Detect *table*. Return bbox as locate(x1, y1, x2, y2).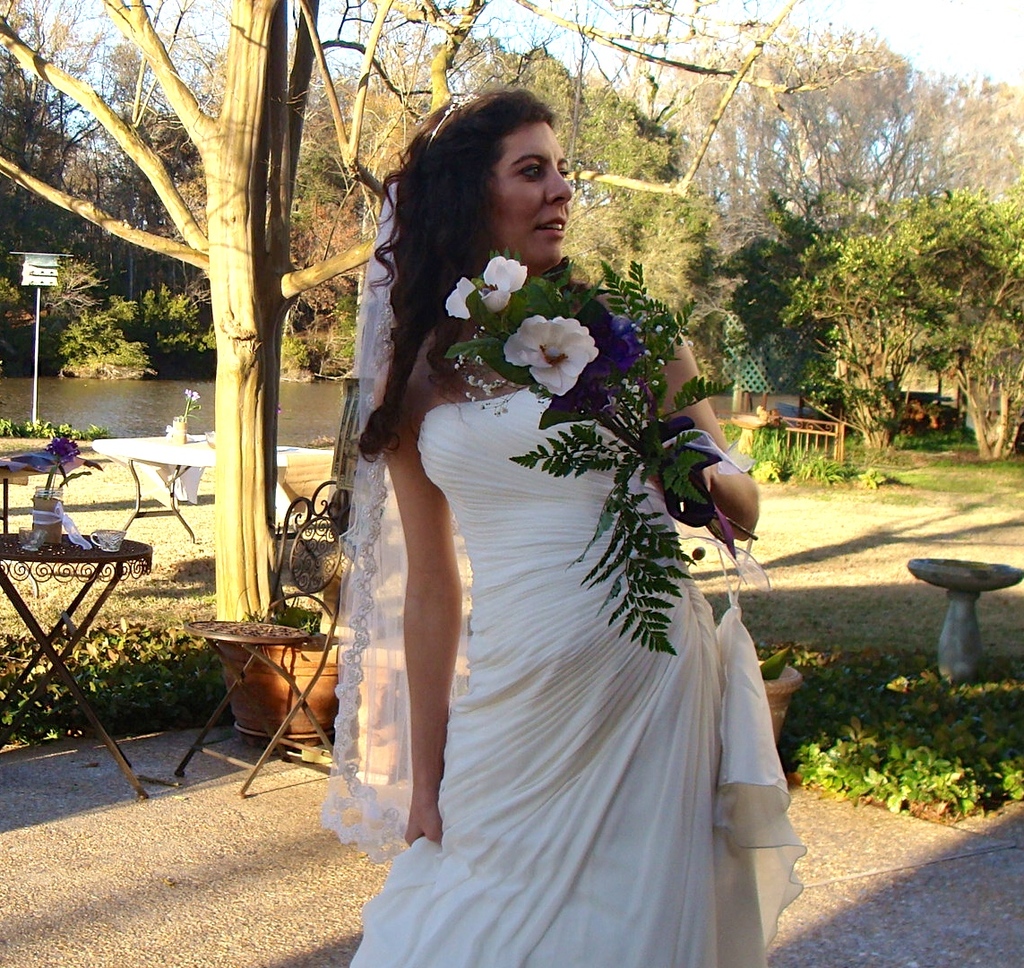
locate(914, 556, 1022, 679).
